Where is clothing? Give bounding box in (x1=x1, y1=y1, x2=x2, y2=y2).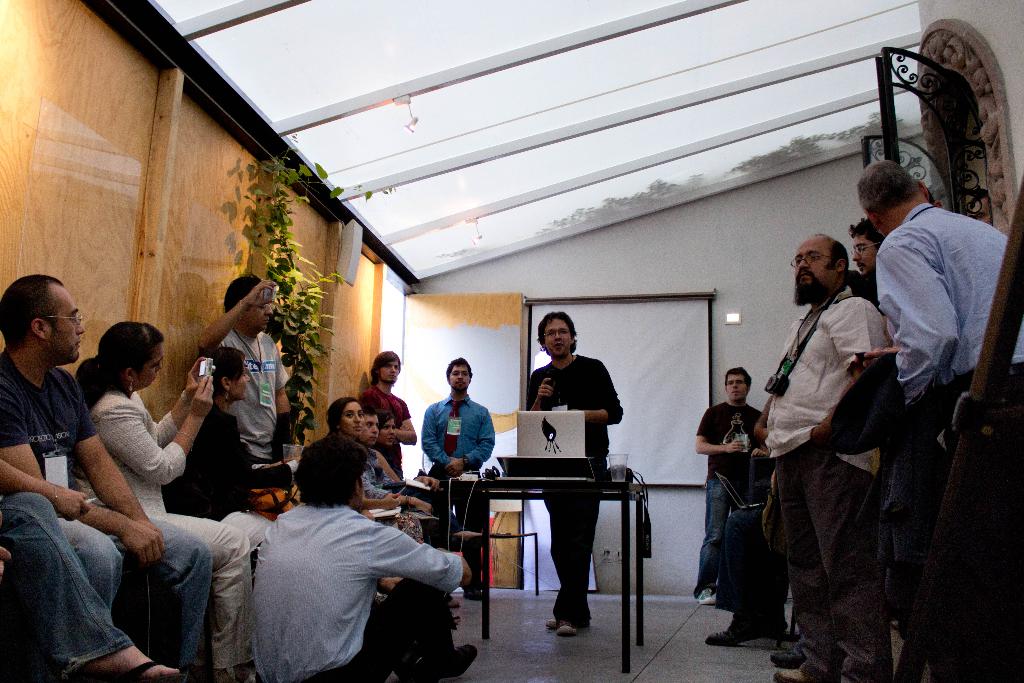
(x1=218, y1=319, x2=291, y2=468).
